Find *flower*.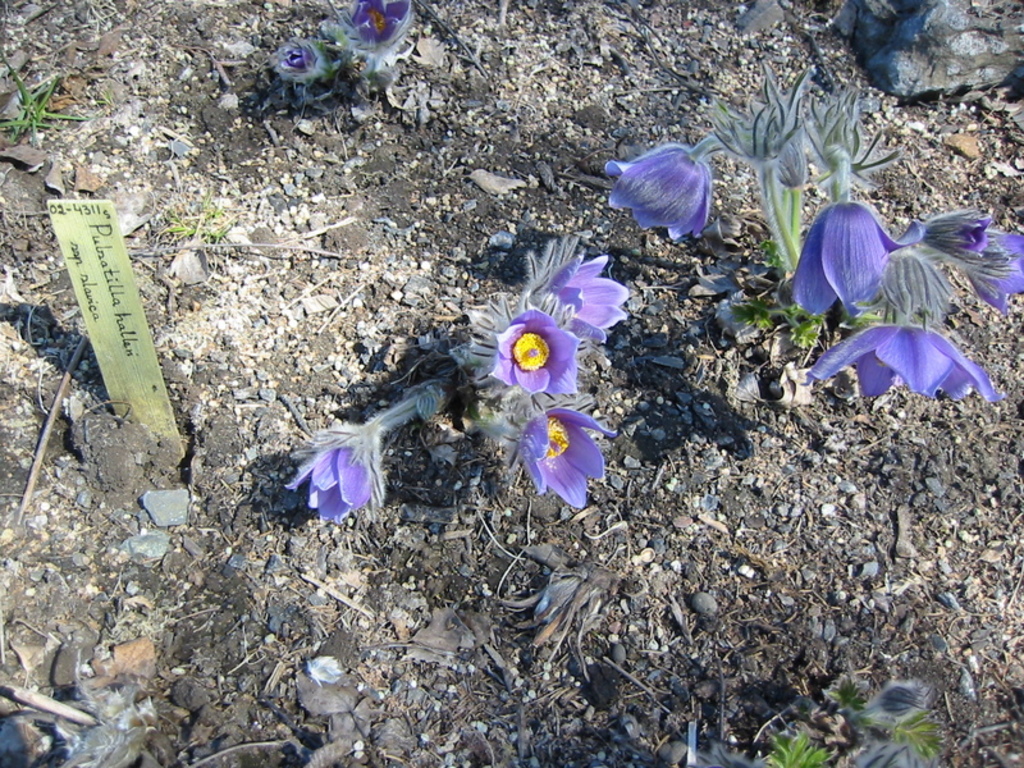
BBox(541, 248, 628, 338).
